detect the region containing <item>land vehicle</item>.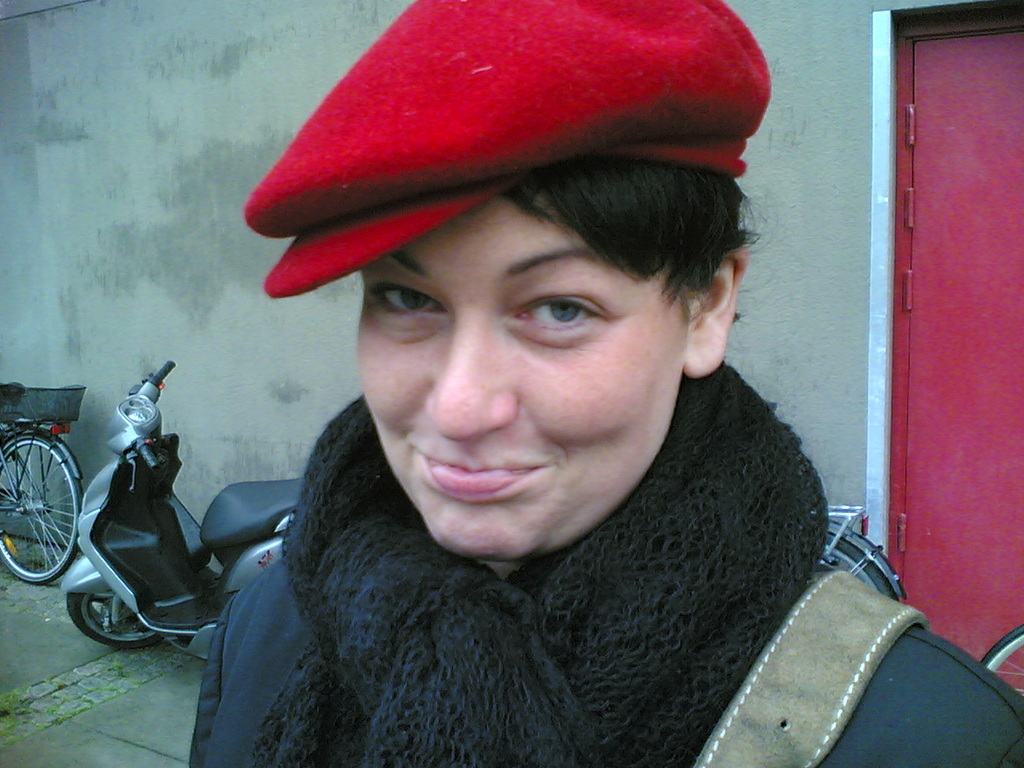
[x1=982, y1=626, x2=1023, y2=695].
